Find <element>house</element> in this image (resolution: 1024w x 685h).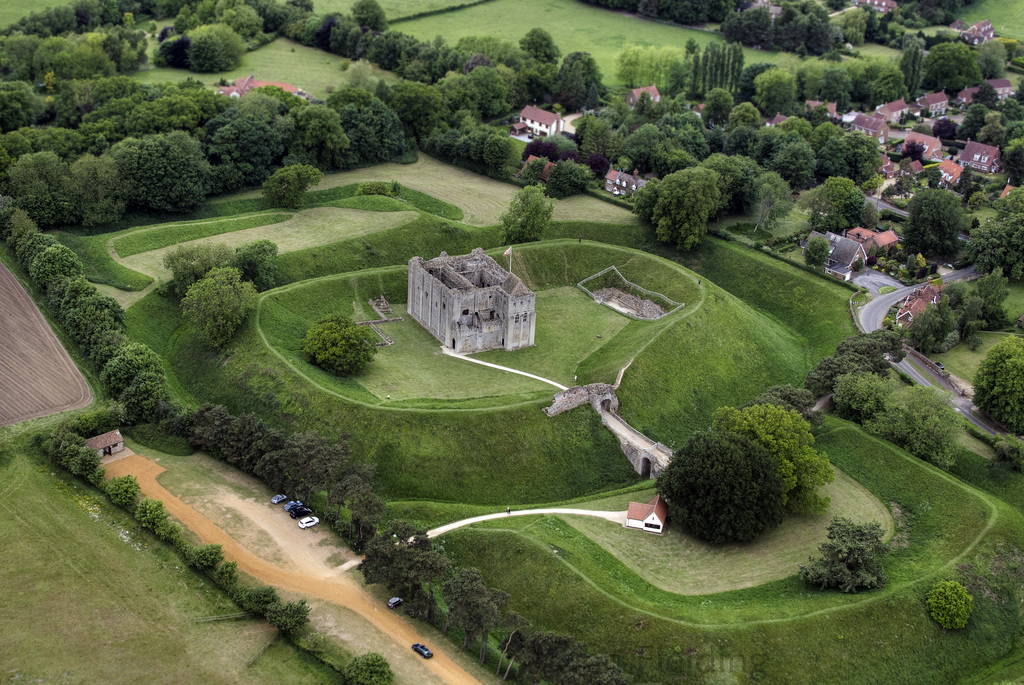
select_region(963, 138, 998, 180).
